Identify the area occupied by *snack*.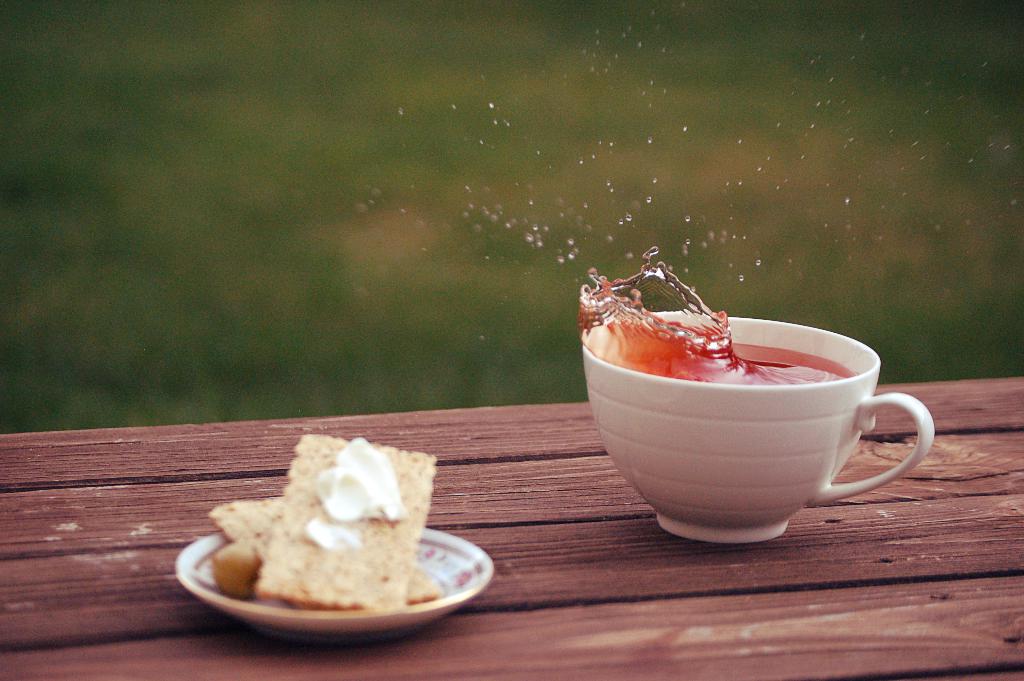
Area: detection(212, 434, 433, 602).
